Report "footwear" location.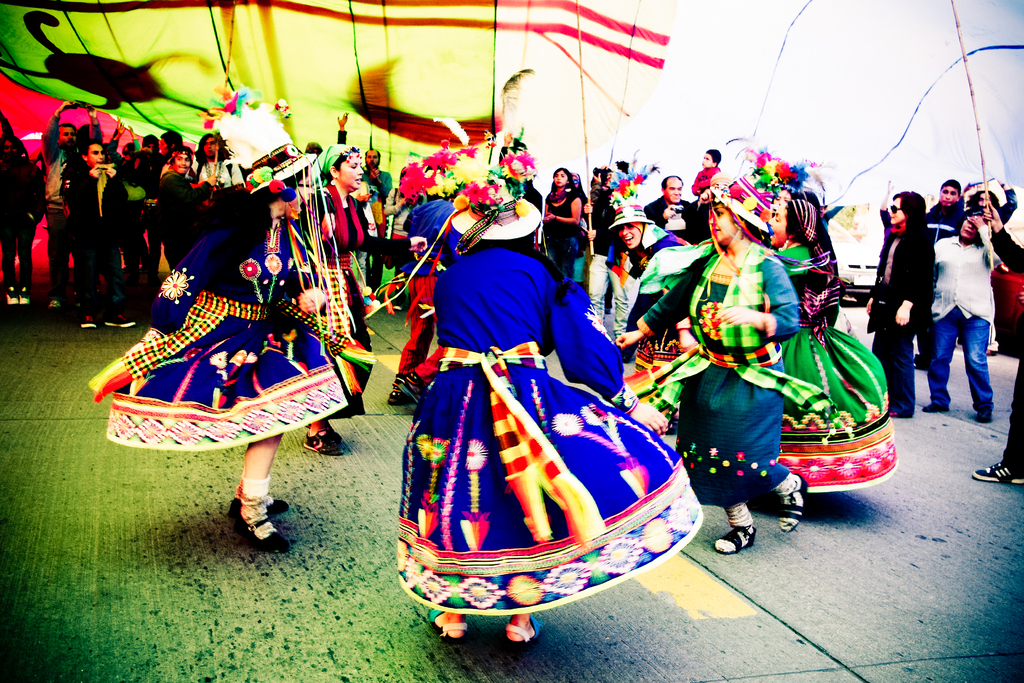
Report: 967:402:988:428.
